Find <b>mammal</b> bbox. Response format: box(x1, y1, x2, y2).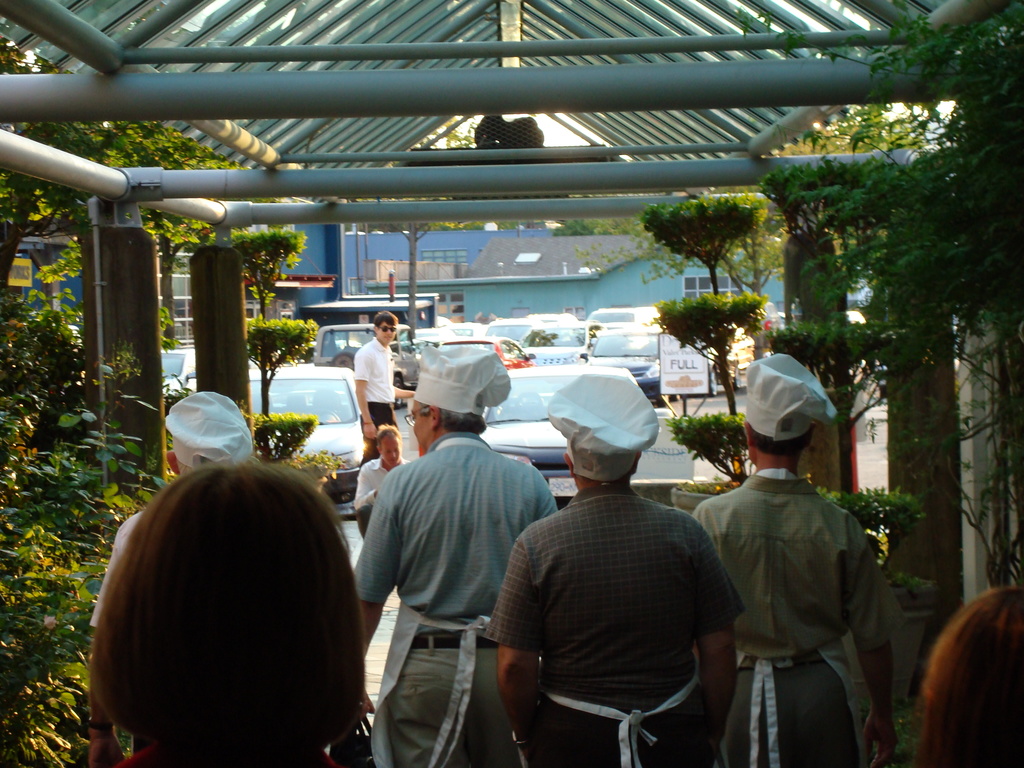
box(920, 580, 1023, 767).
